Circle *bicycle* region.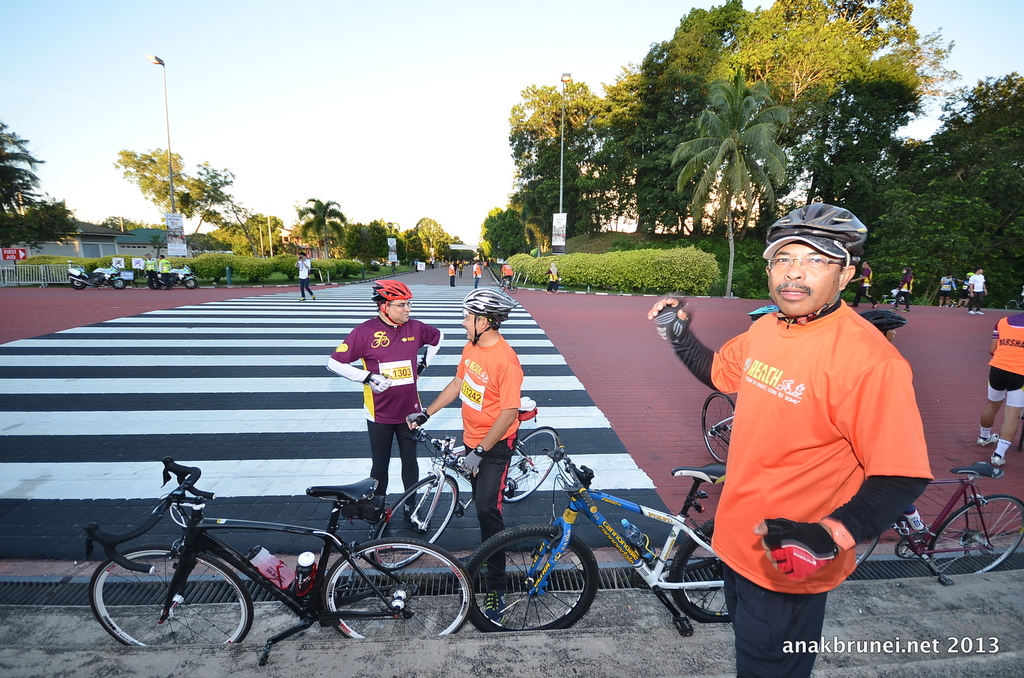
Region: detection(457, 436, 732, 633).
